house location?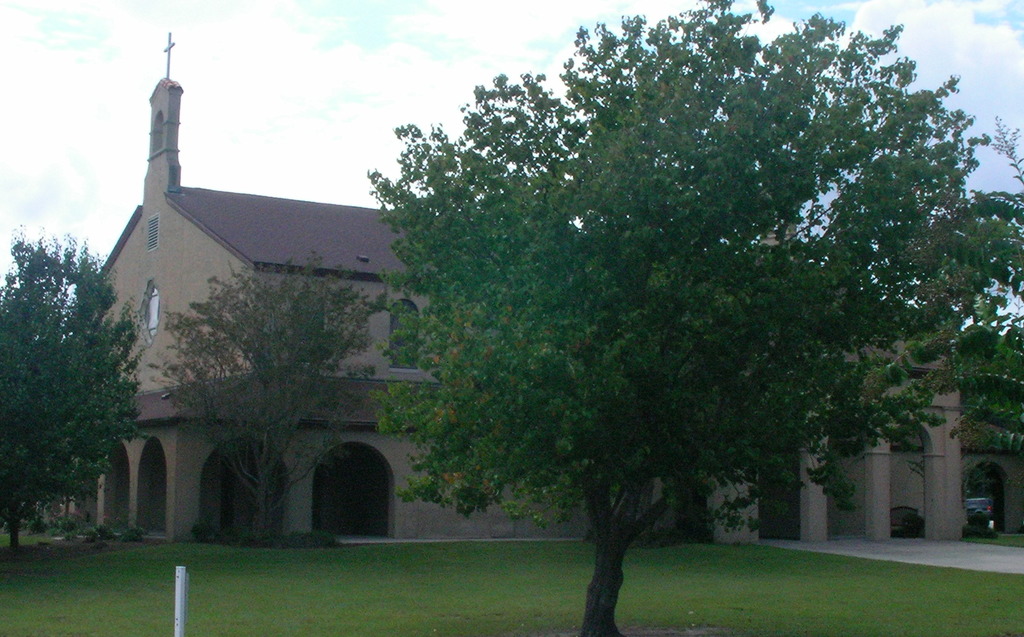
<region>176, 39, 937, 560</region>
